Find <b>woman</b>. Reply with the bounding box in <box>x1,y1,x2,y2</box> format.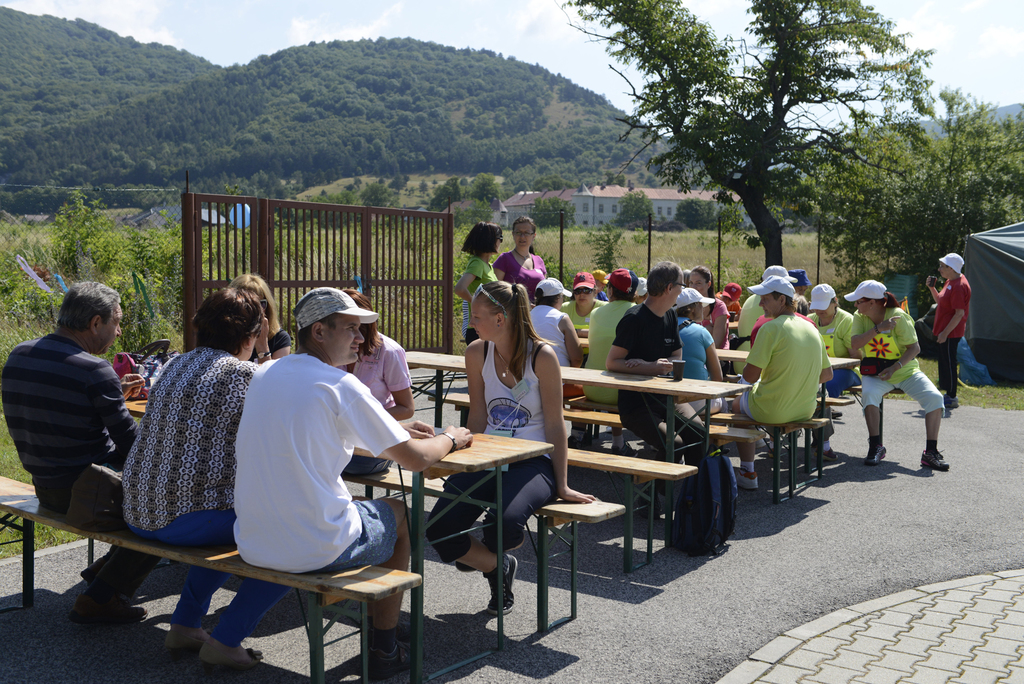
<box>422,282,599,615</box>.
